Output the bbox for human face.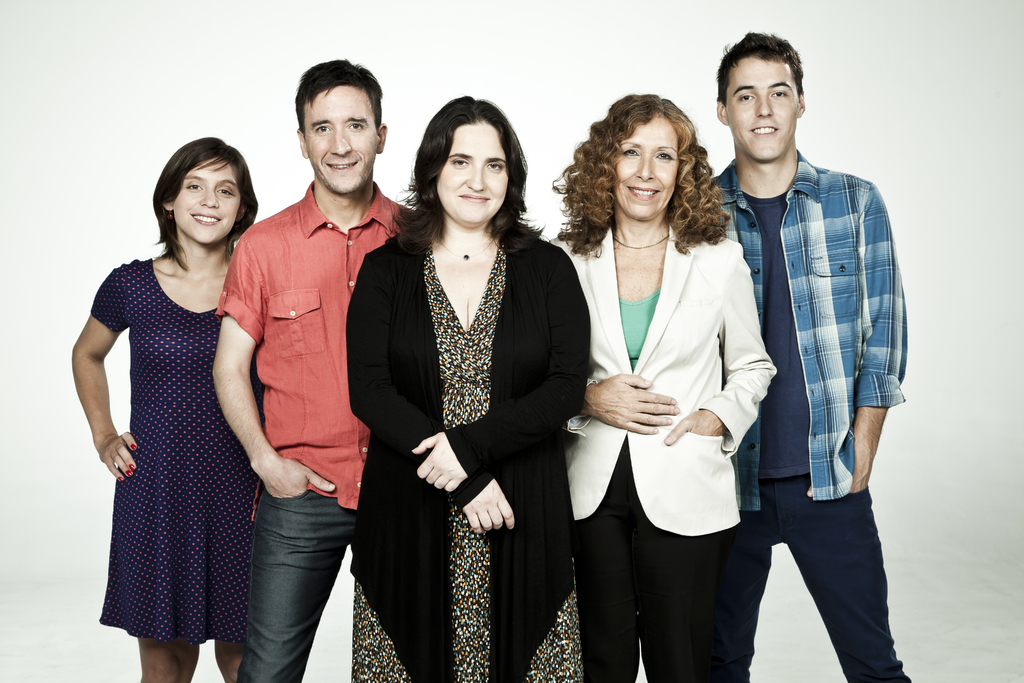
detection(175, 160, 243, 248).
